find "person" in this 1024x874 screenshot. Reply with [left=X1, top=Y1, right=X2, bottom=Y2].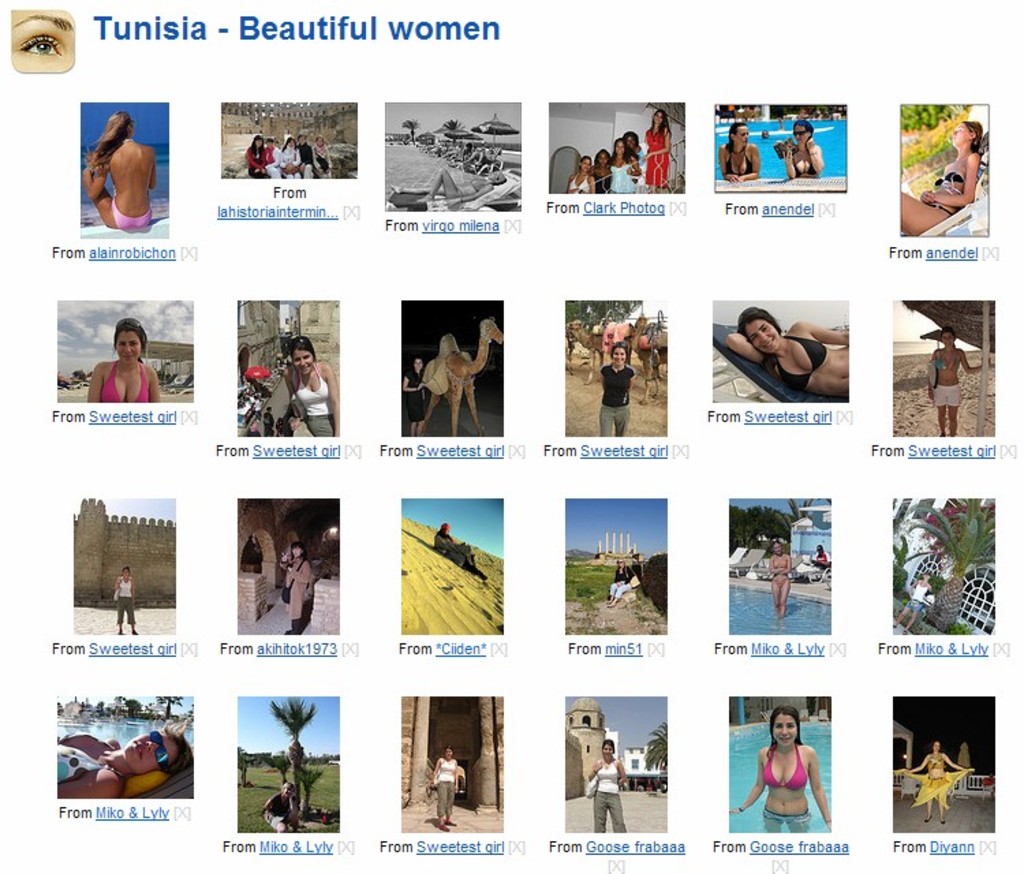
[left=593, top=149, right=613, bottom=195].
